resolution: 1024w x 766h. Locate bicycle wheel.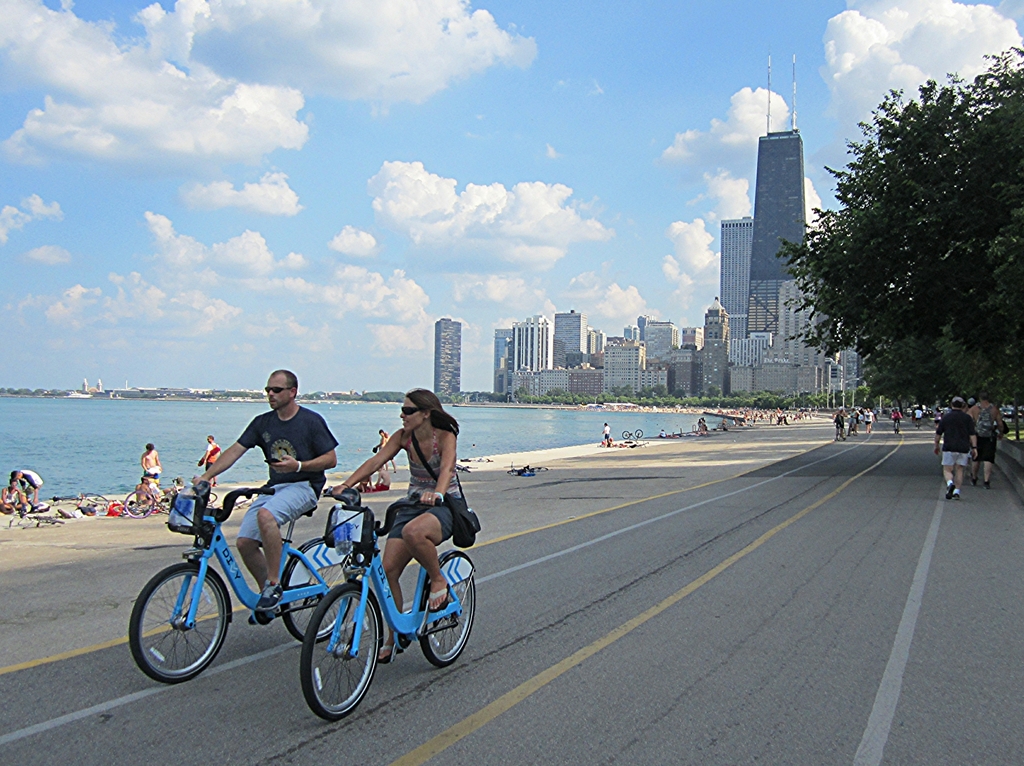
BBox(418, 549, 477, 667).
